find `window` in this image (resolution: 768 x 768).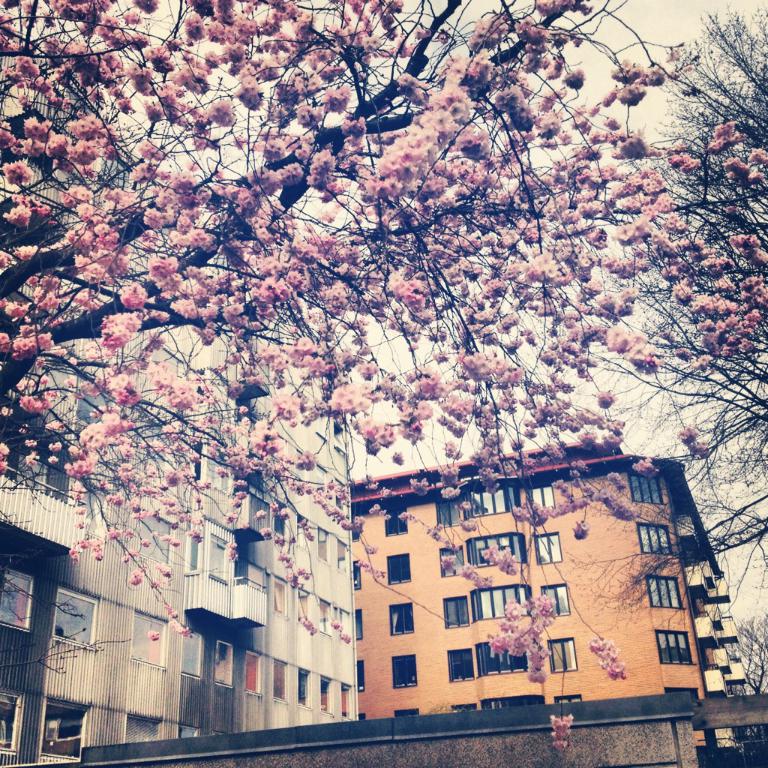
(left=275, top=575, right=288, bottom=620).
